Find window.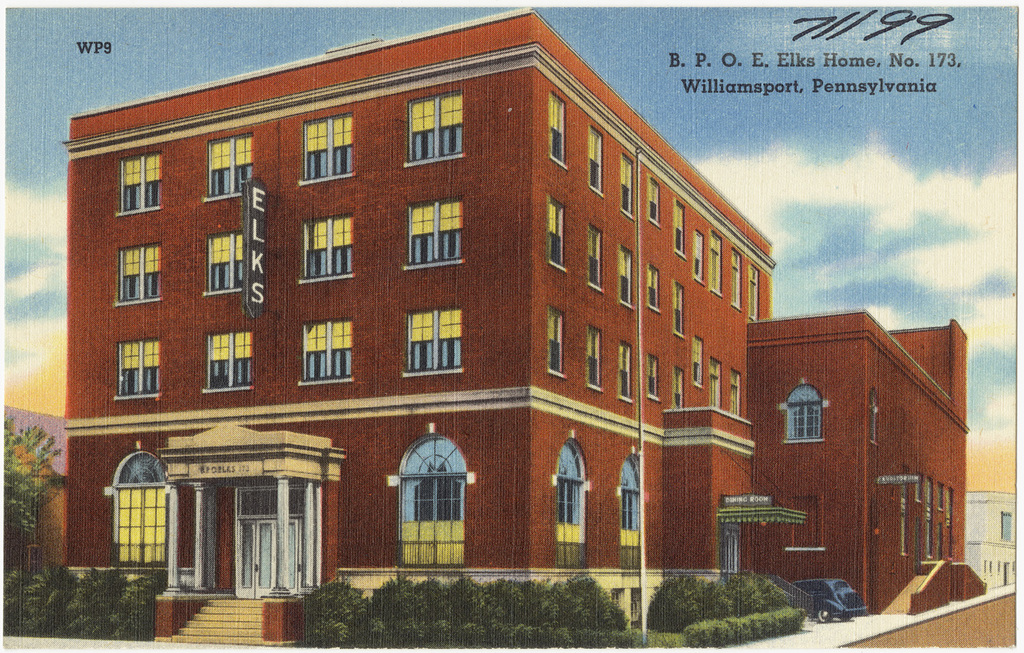
pyautogui.locateOnScreen(618, 154, 635, 218).
